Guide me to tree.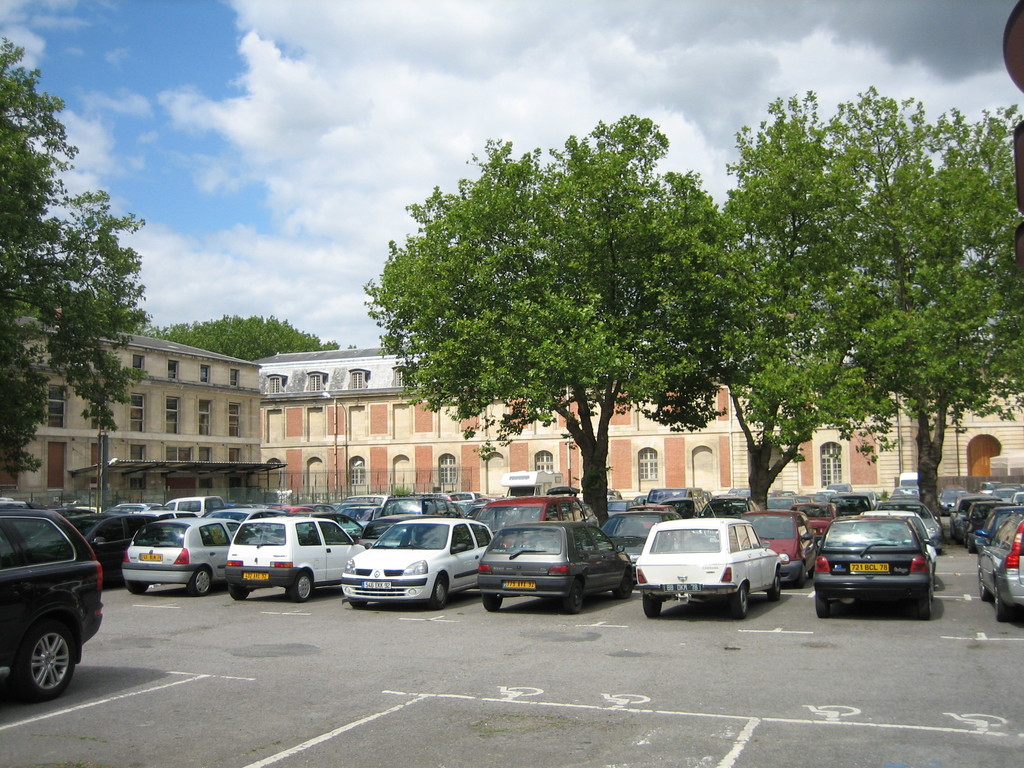
Guidance: {"left": 849, "top": 102, "right": 1023, "bottom": 512}.
